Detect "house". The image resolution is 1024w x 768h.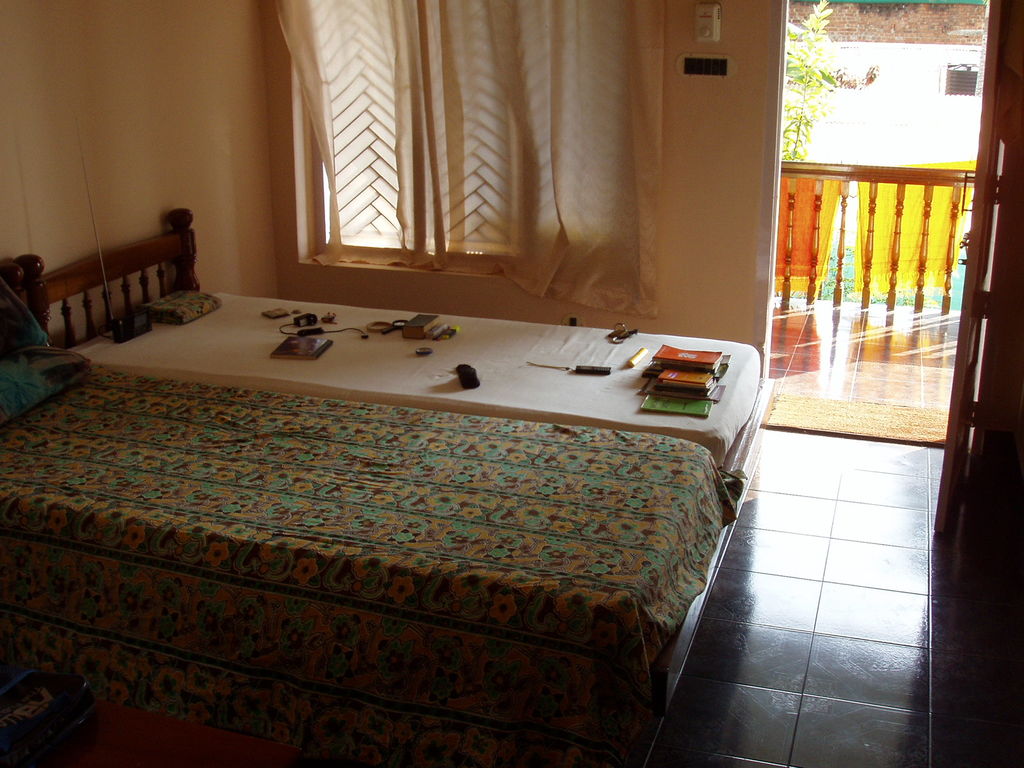
l=0, t=0, r=1023, b=767.
